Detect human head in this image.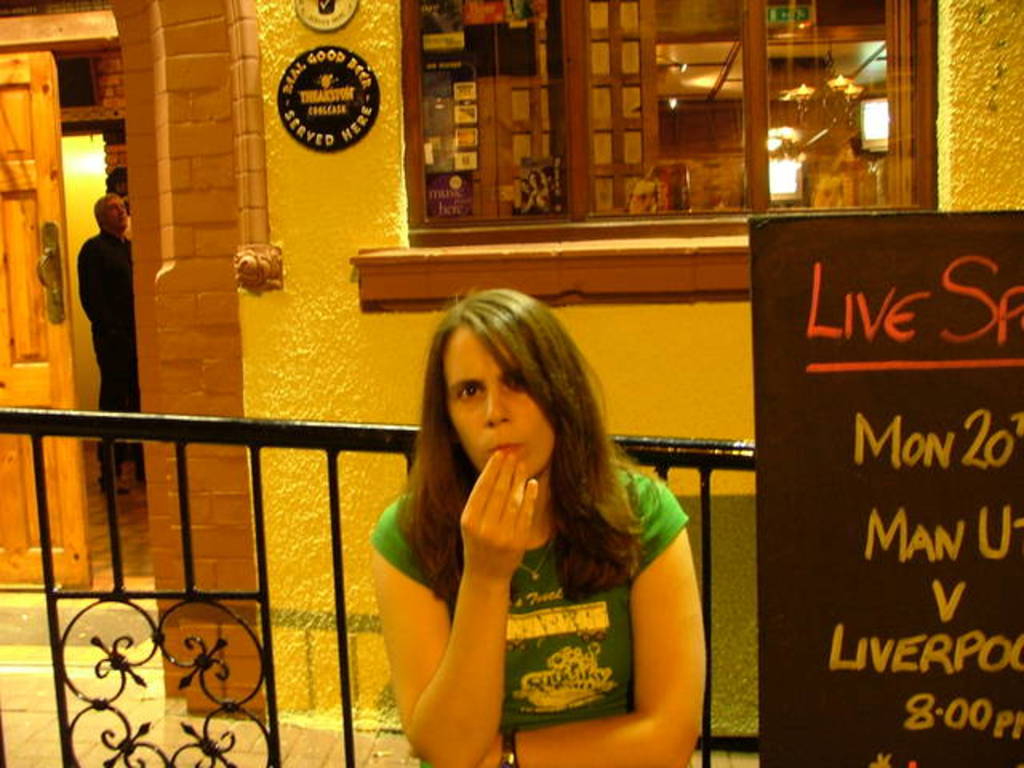
Detection: rect(106, 166, 130, 210).
